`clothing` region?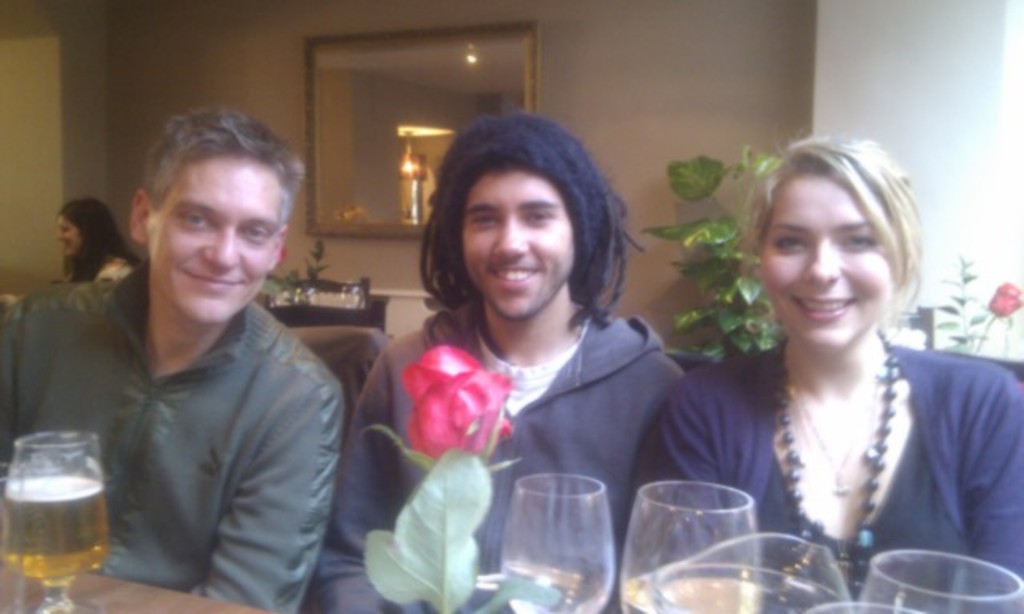
[x1=96, y1=254, x2=136, y2=288]
